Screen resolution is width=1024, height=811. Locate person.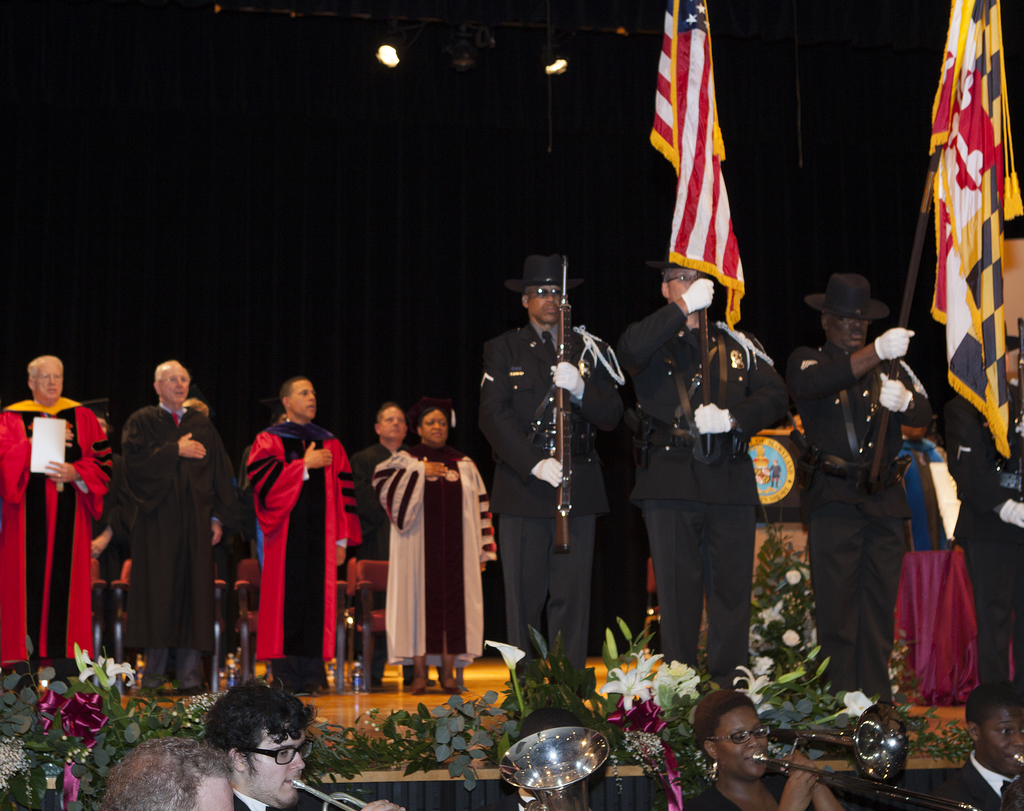
rect(691, 689, 865, 810).
